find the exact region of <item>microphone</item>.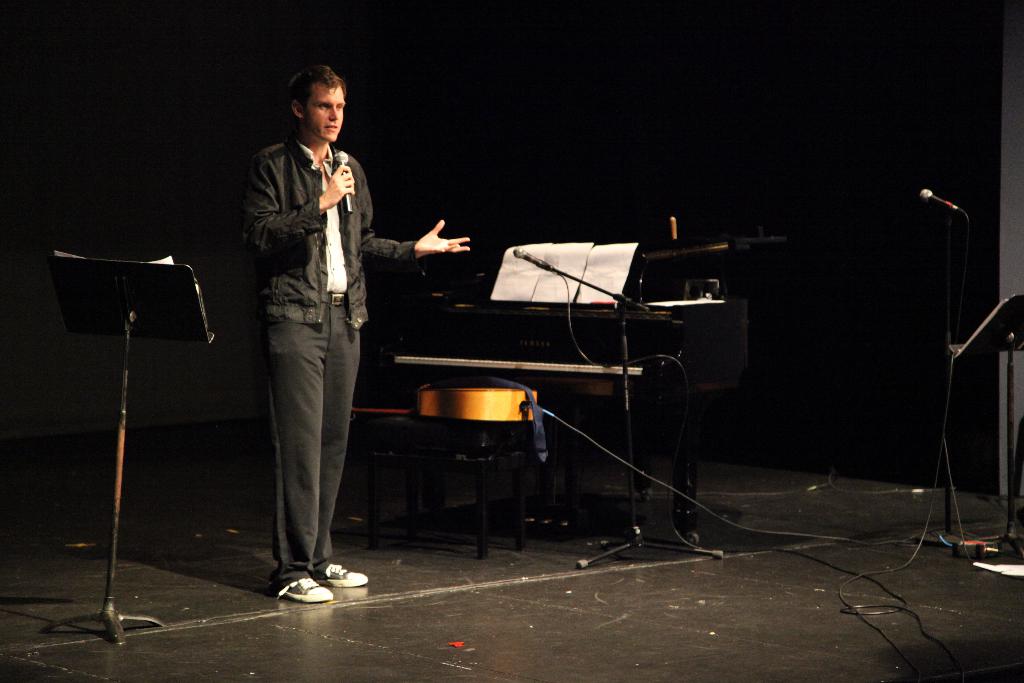
Exact region: bbox=[510, 243, 557, 270].
